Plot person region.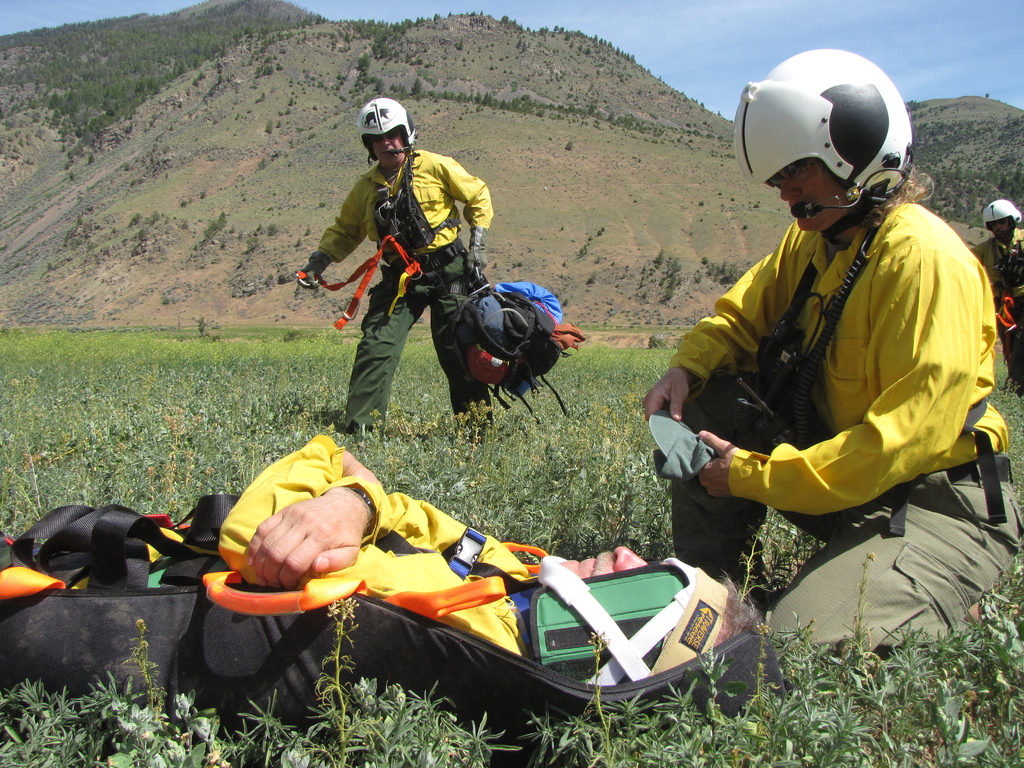
Plotted at bbox=(642, 45, 1023, 664).
